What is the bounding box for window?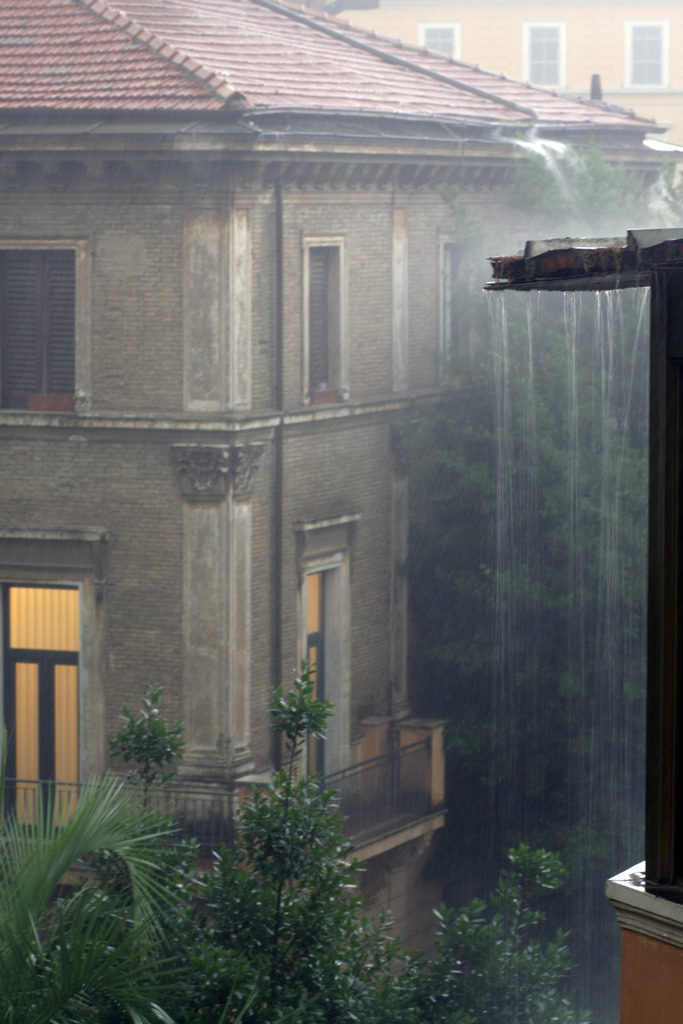
{"left": 618, "top": 20, "right": 670, "bottom": 85}.
